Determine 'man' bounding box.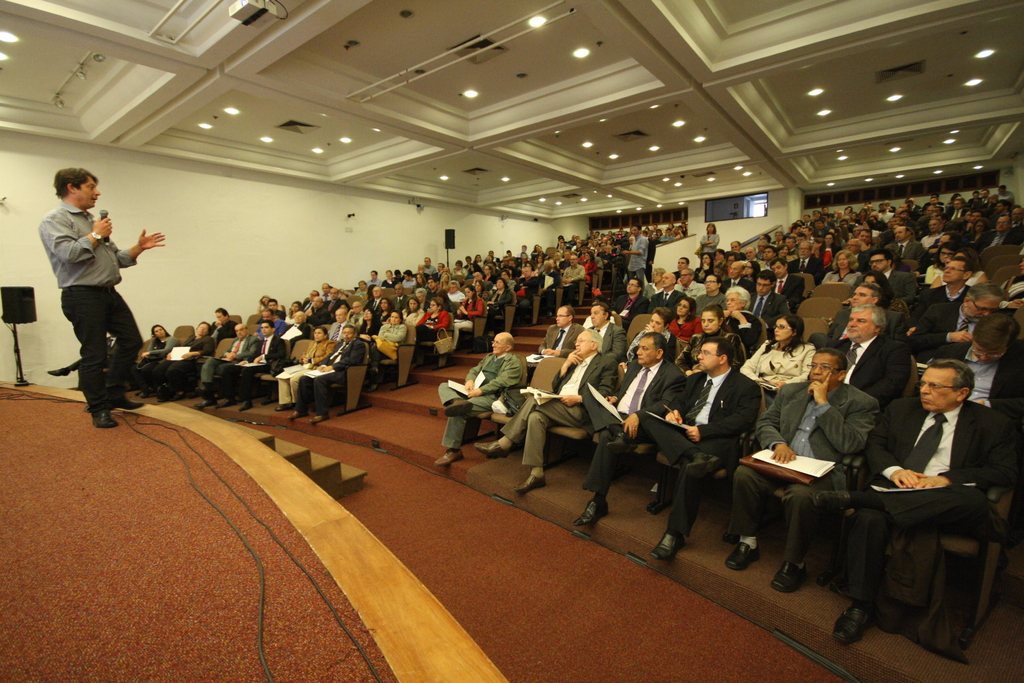
Determined: x1=996, y1=185, x2=1007, y2=200.
